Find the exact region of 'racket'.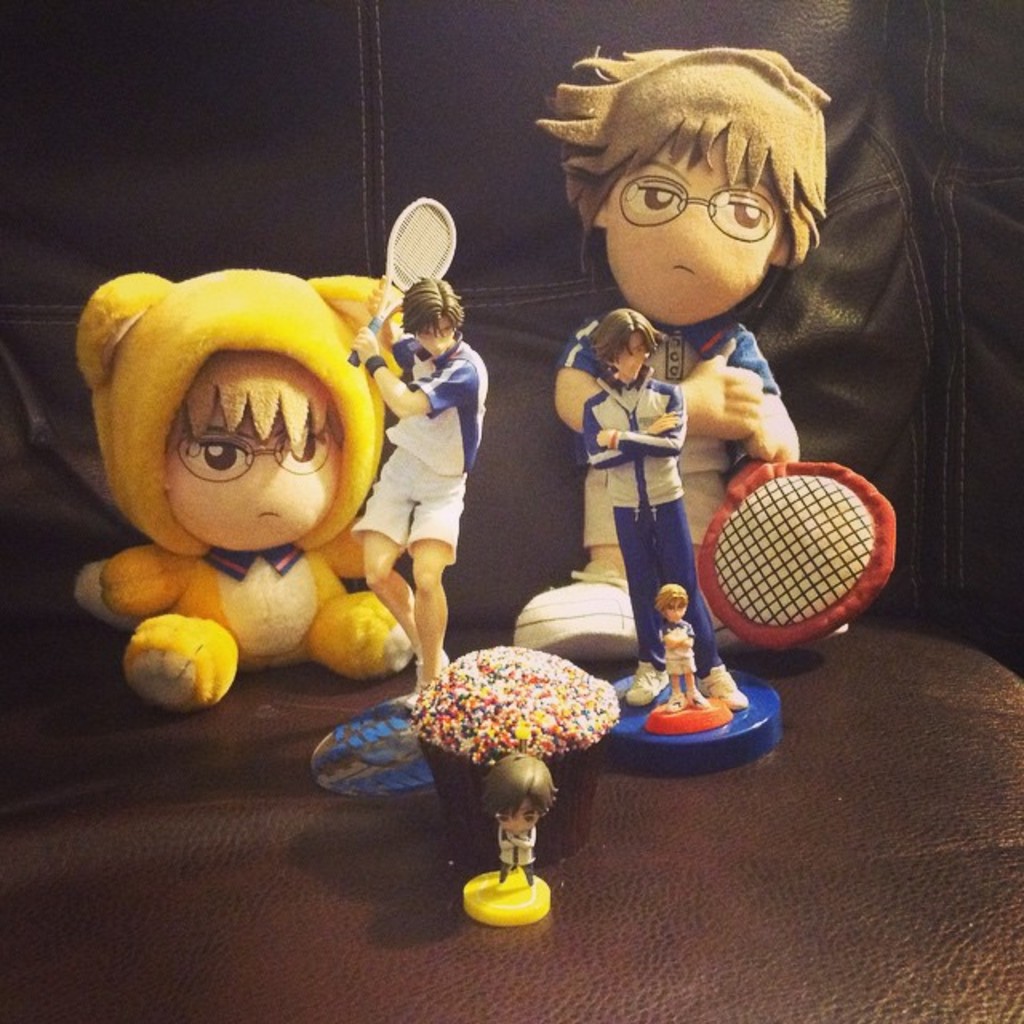
Exact region: (left=696, top=437, right=890, bottom=659).
